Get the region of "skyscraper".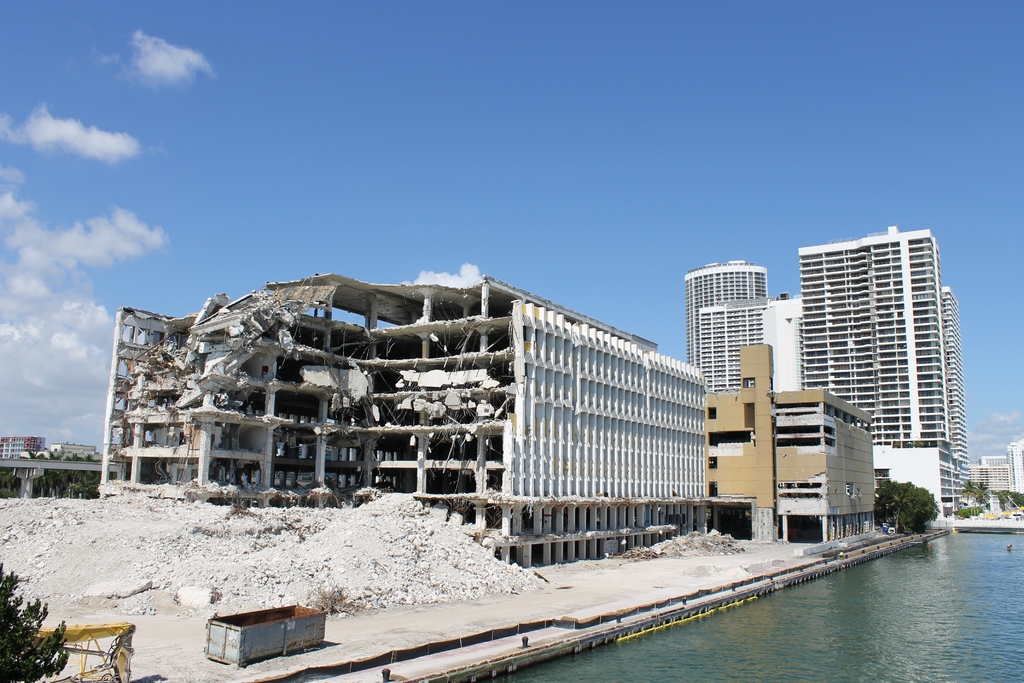
794/225/952/463.
